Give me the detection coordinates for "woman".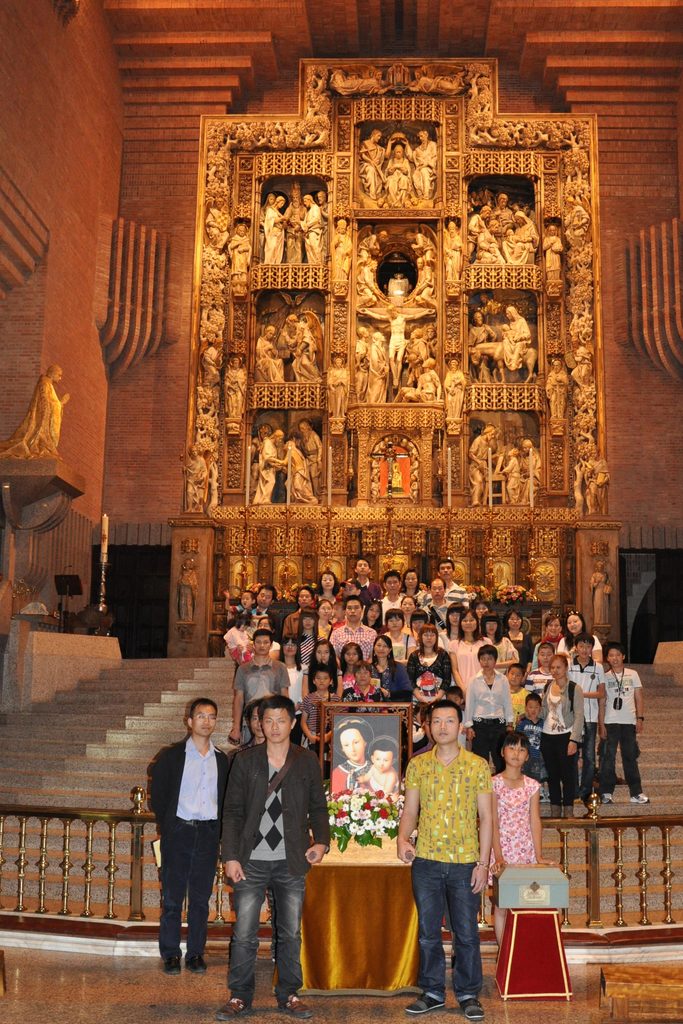
select_region(315, 569, 334, 599).
